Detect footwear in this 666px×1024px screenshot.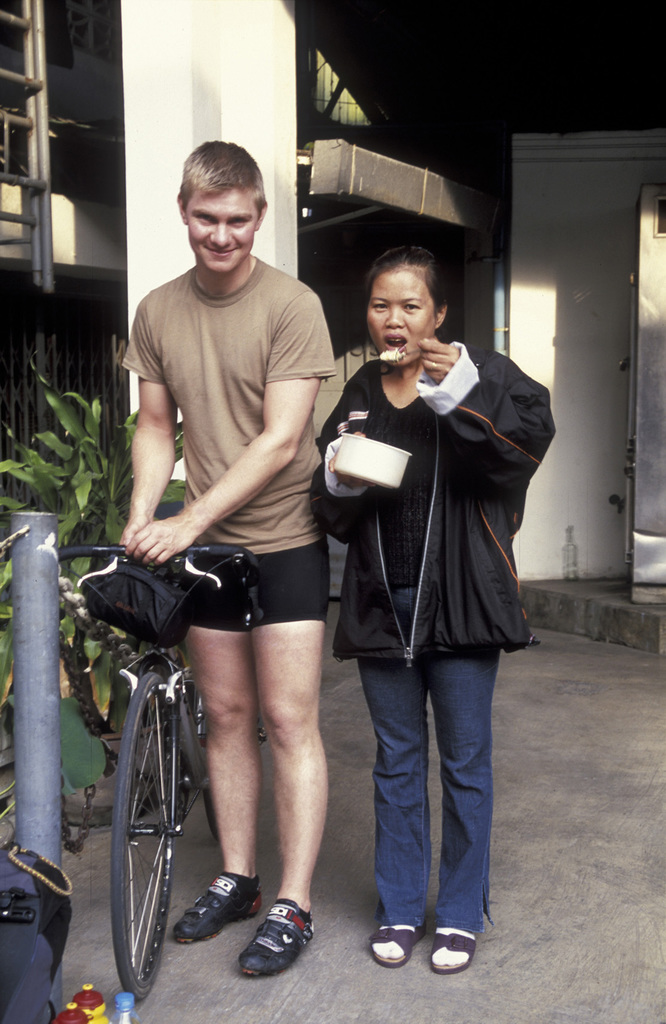
Detection: detection(231, 895, 312, 974).
